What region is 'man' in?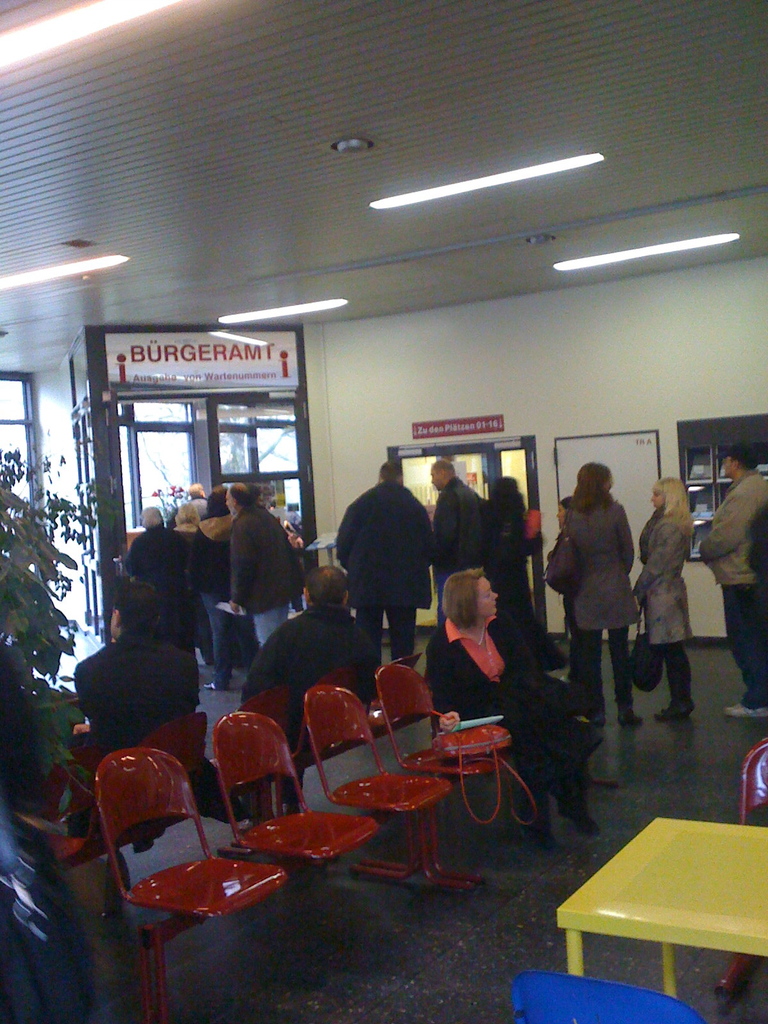
[232,561,381,834].
